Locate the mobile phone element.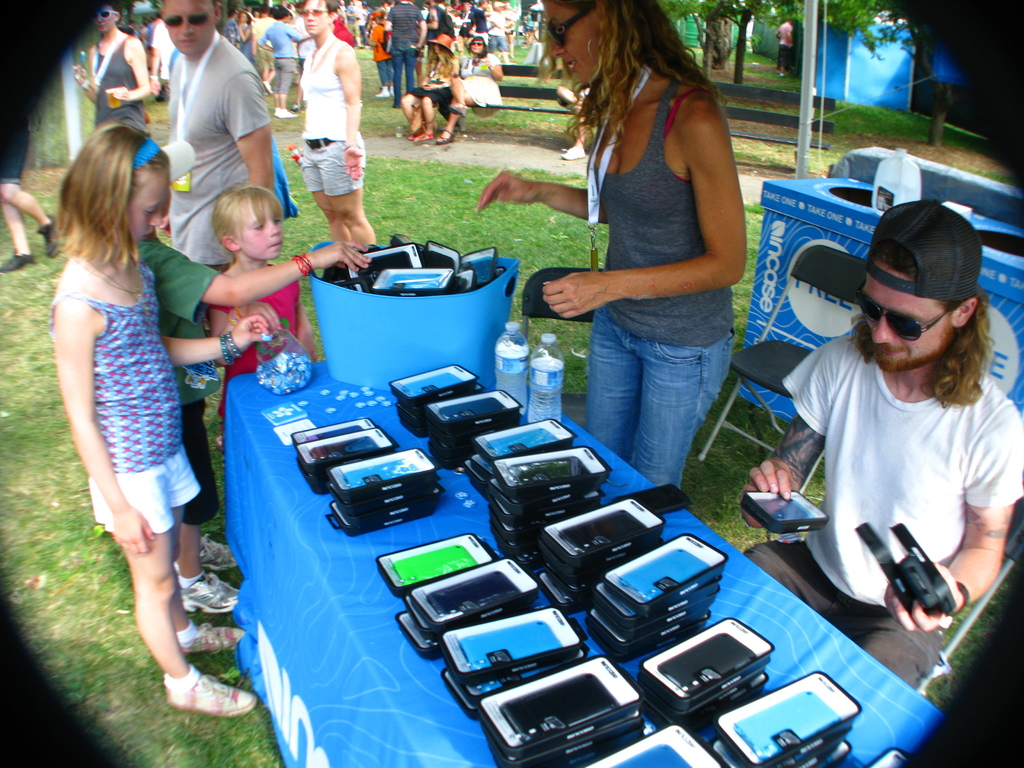
Element bbox: [755, 498, 815, 525].
